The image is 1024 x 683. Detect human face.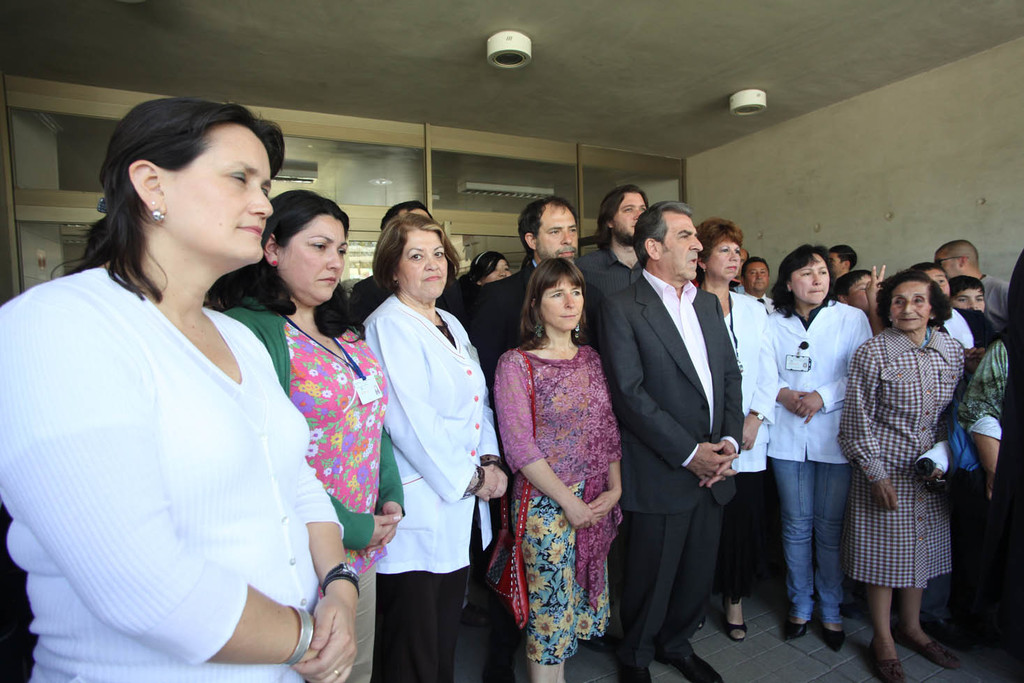
Detection: 890:275:929:330.
